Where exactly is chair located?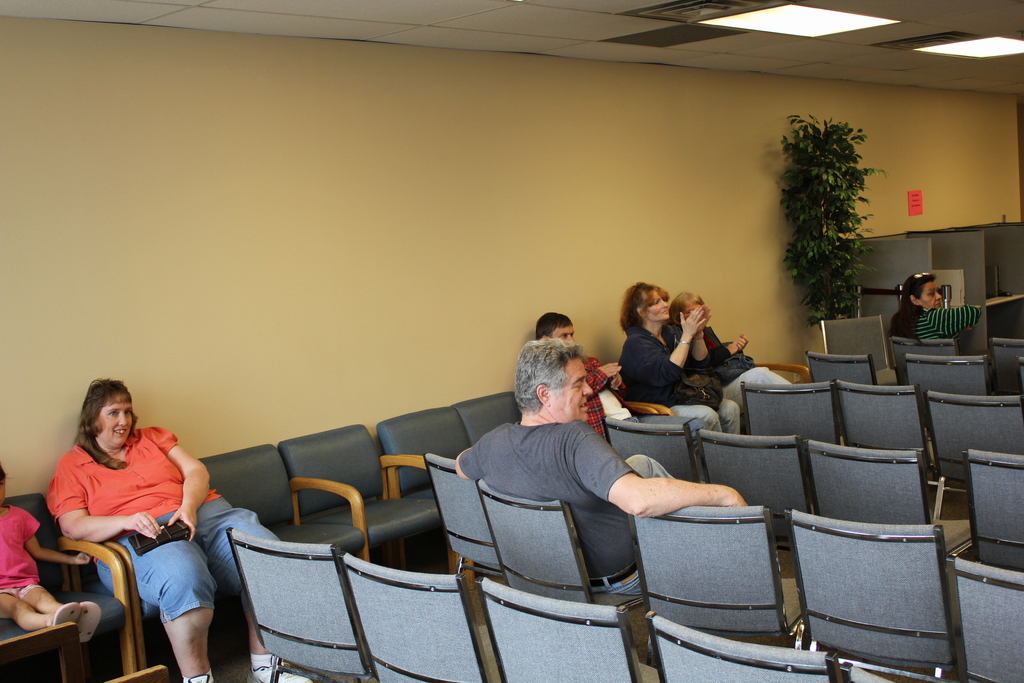
Its bounding box is box=[904, 356, 990, 390].
